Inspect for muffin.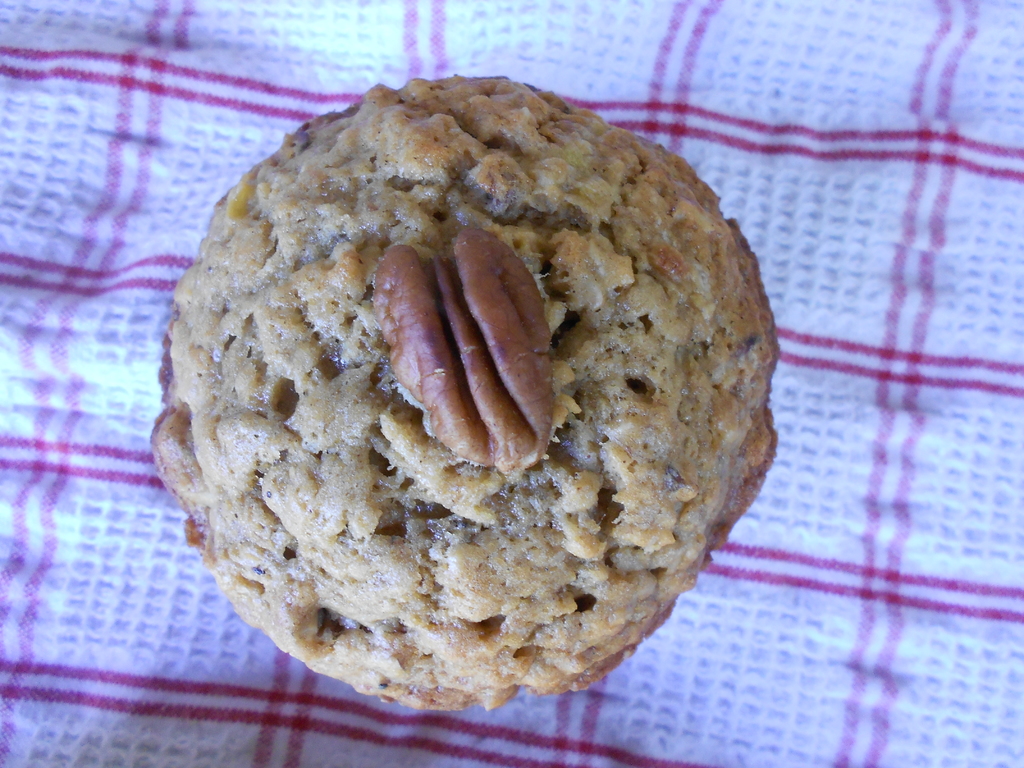
Inspection: [x1=148, y1=68, x2=780, y2=718].
